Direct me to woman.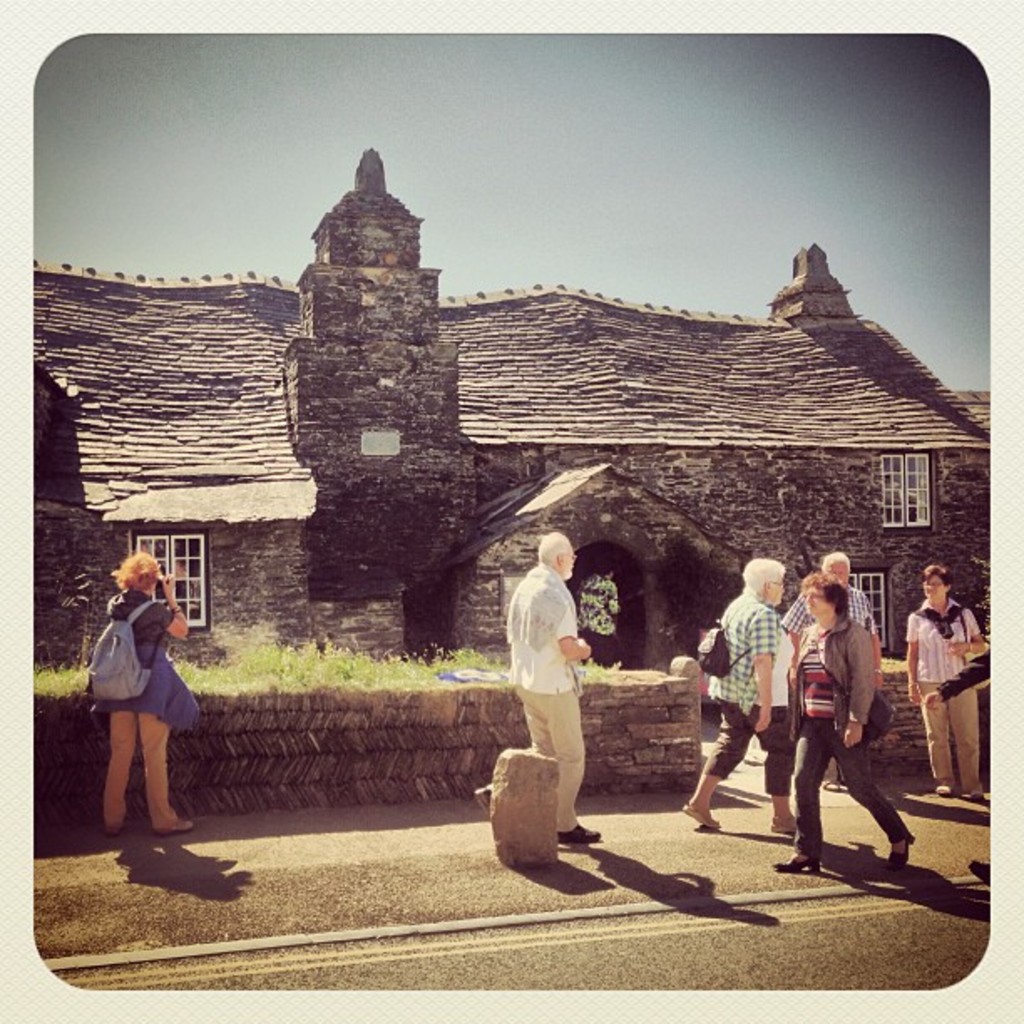
Direction: {"x1": 899, "y1": 557, "x2": 986, "y2": 798}.
